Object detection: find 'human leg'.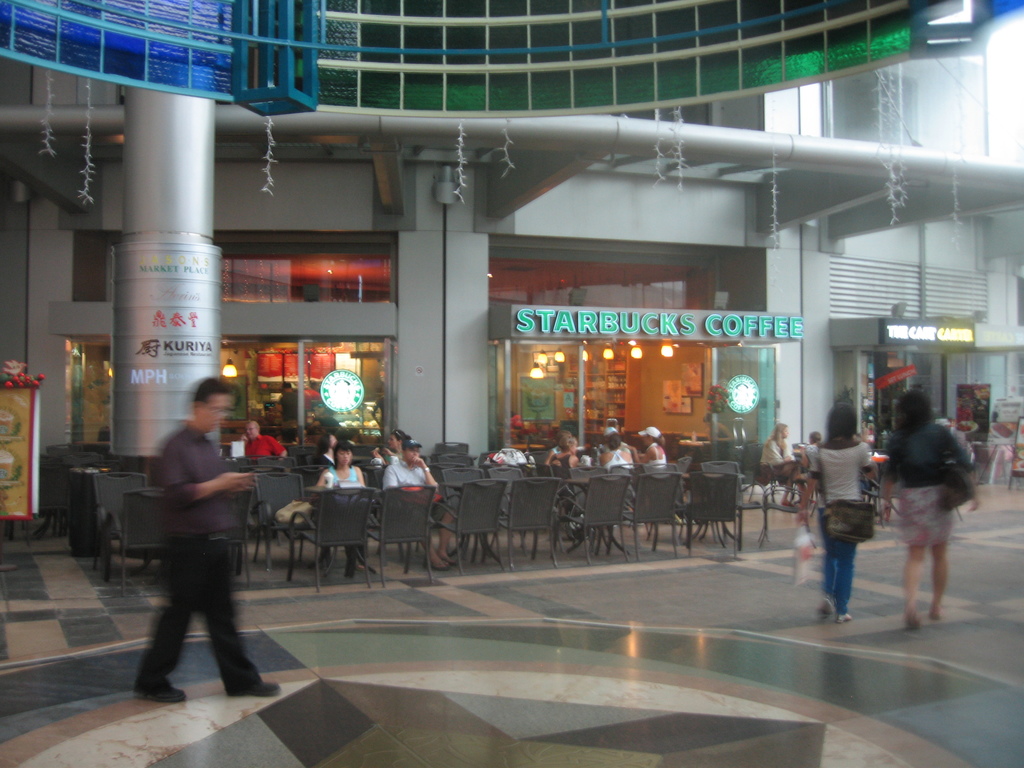
bbox=[432, 493, 456, 563].
